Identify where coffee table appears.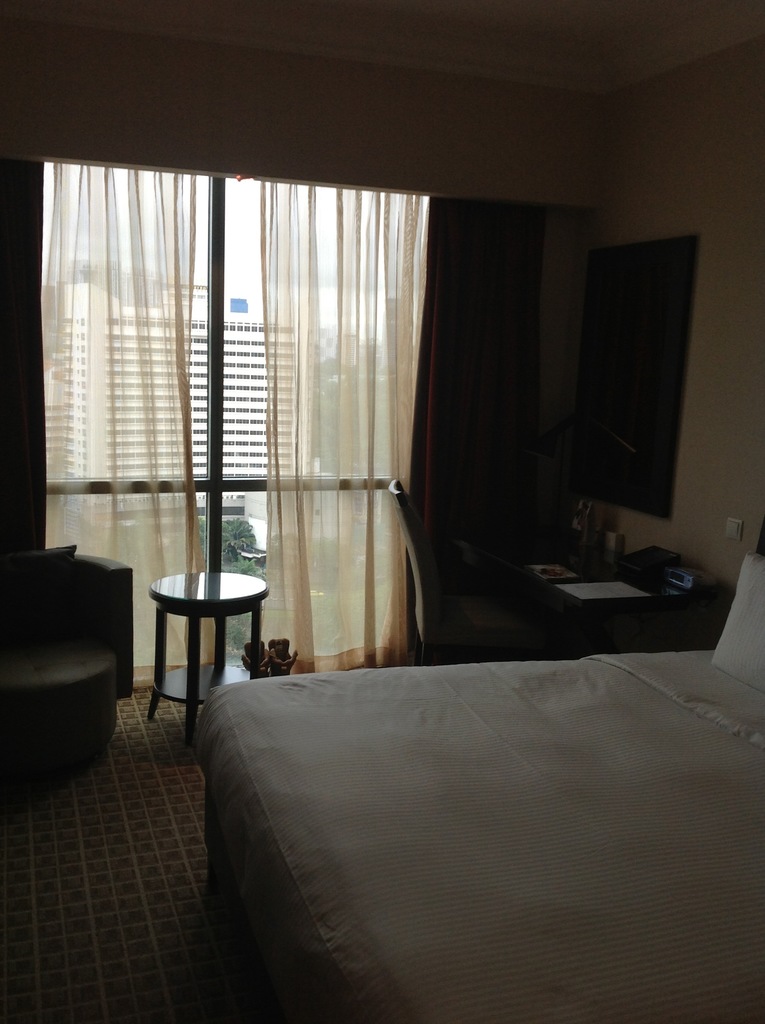
Appears at x1=131, y1=551, x2=272, y2=719.
